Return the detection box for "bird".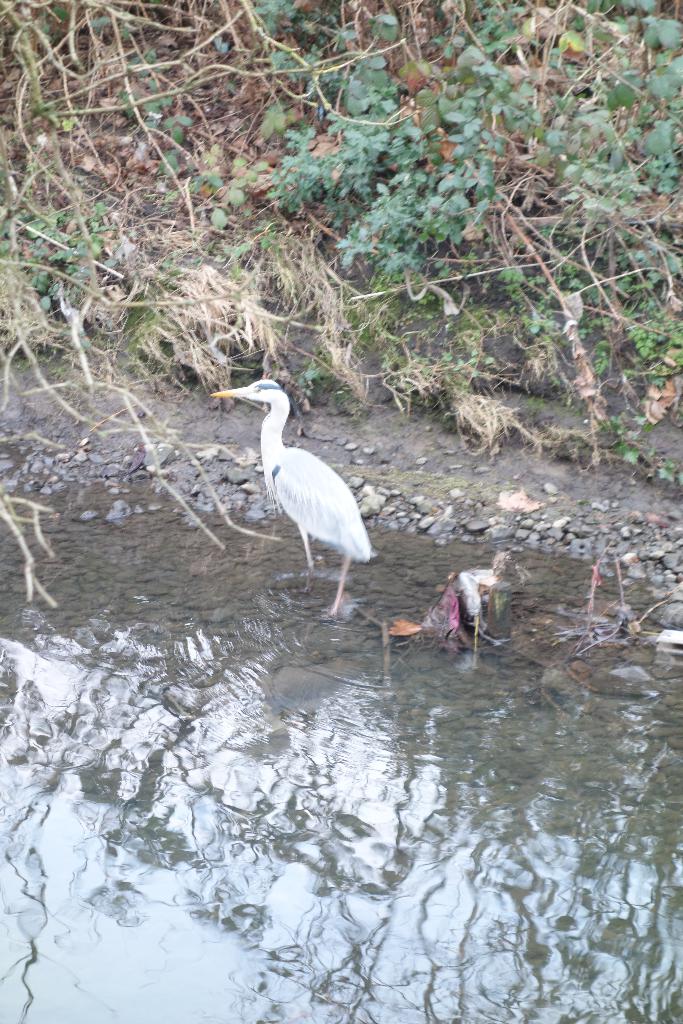
<box>216,367,373,613</box>.
